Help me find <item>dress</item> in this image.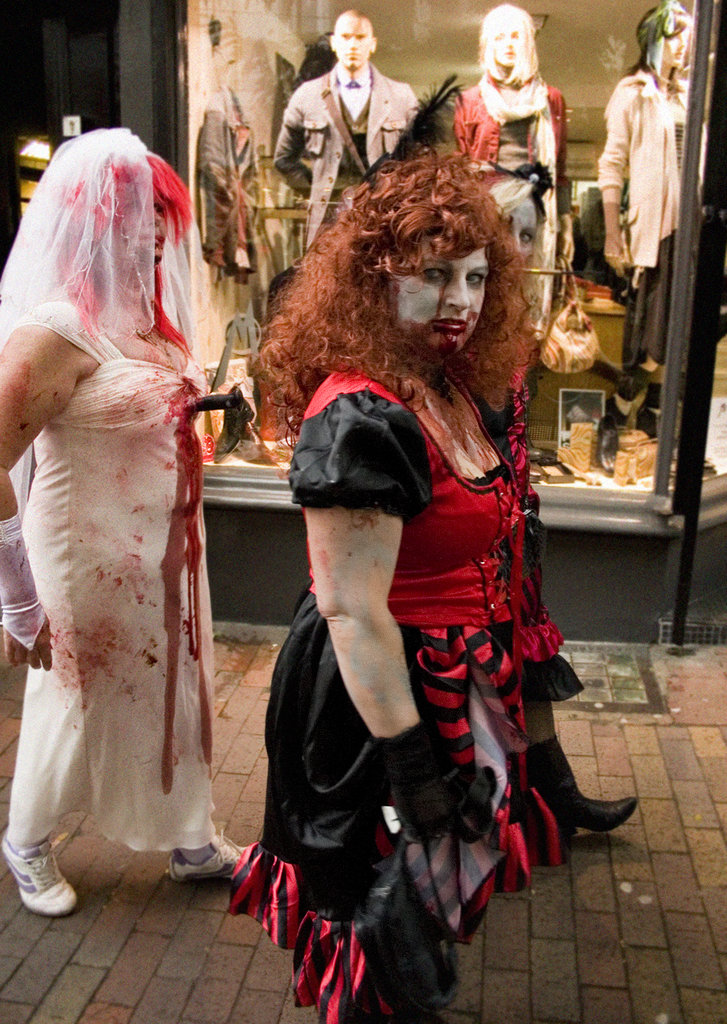
Found it: bbox=(0, 109, 238, 868).
